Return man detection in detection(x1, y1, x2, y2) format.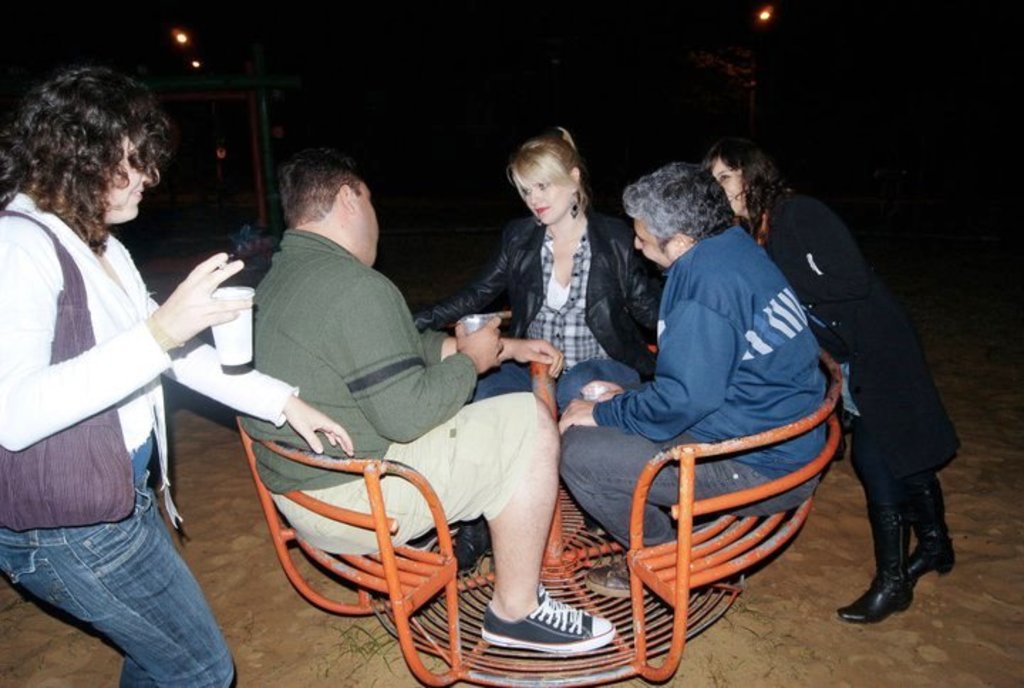
detection(549, 156, 838, 591).
